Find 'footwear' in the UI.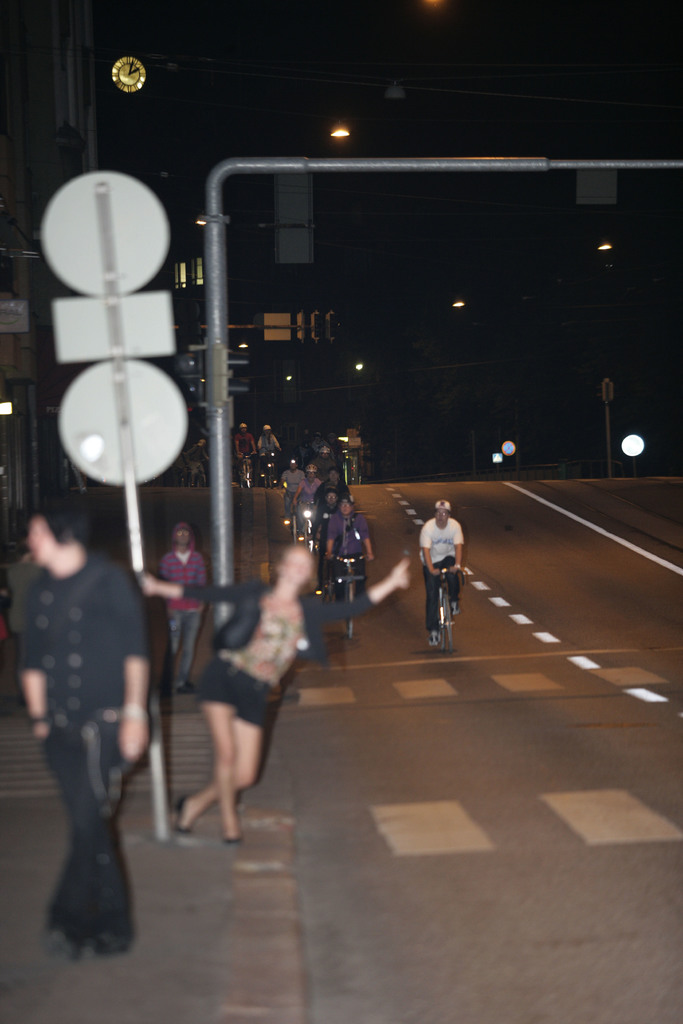
UI element at (x1=174, y1=800, x2=186, y2=844).
